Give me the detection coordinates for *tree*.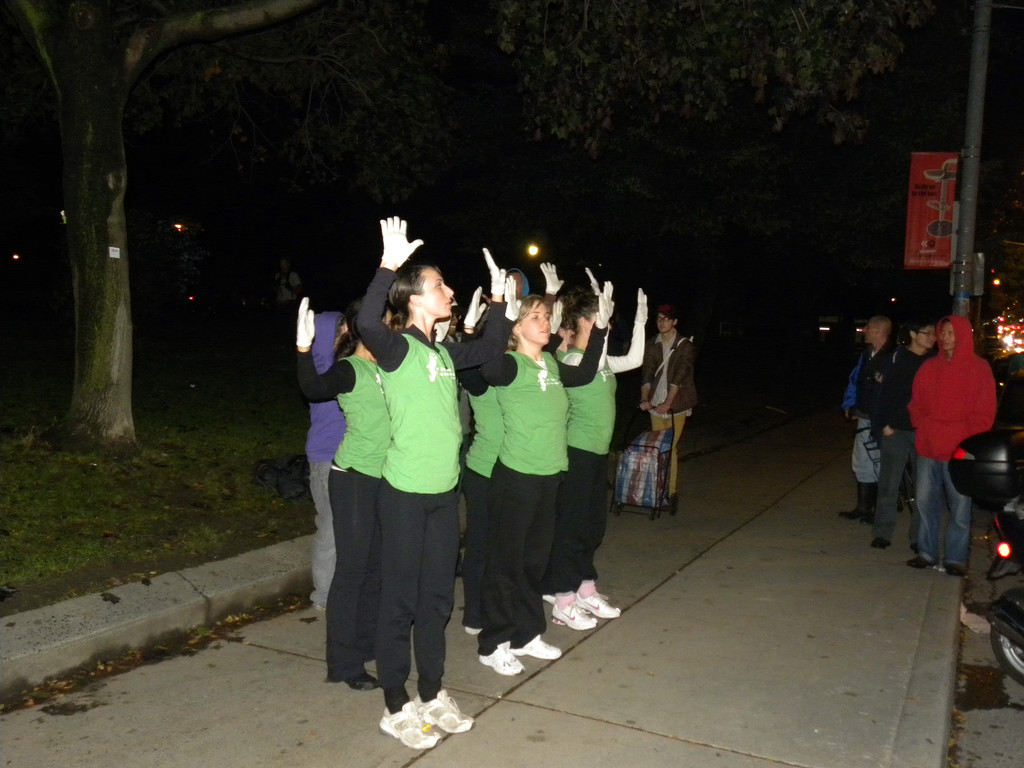
0:0:912:450.
